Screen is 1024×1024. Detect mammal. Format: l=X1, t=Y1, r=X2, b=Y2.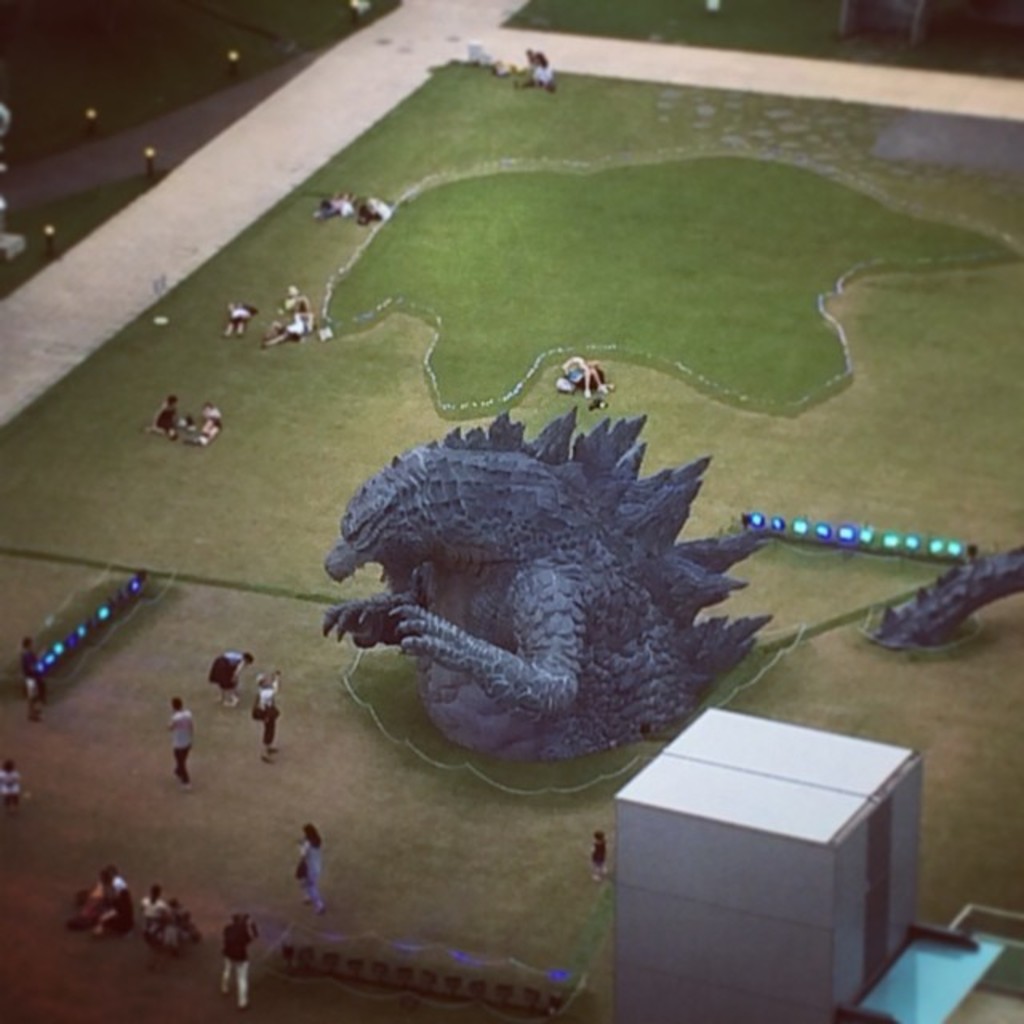
l=5, t=752, r=14, b=806.
